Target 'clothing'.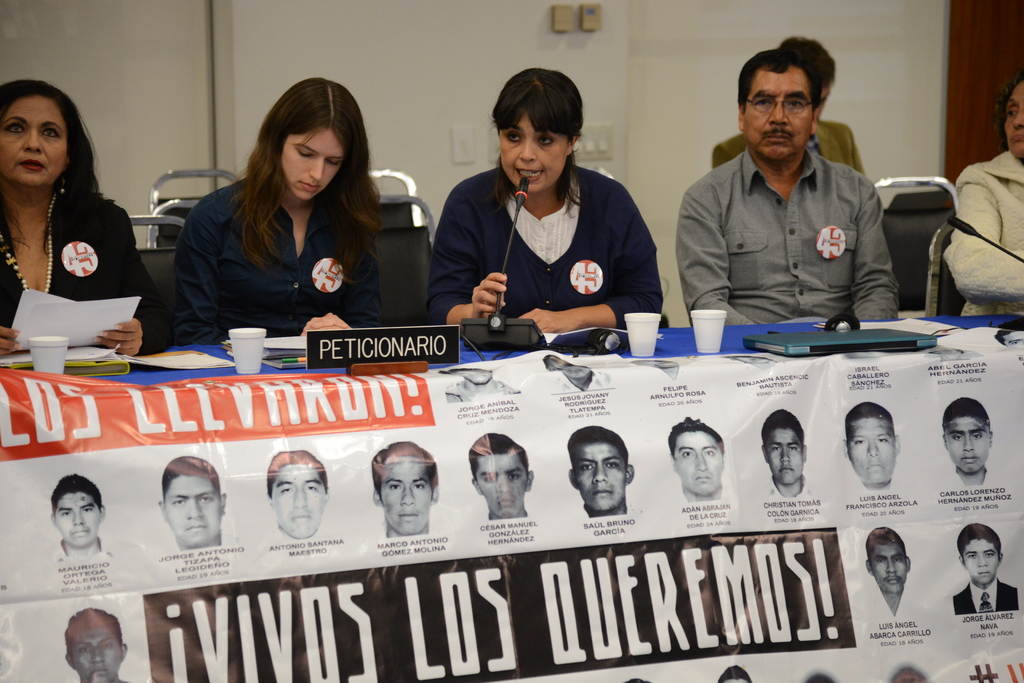
Target region: pyautogui.locateOnScreen(942, 149, 1023, 314).
